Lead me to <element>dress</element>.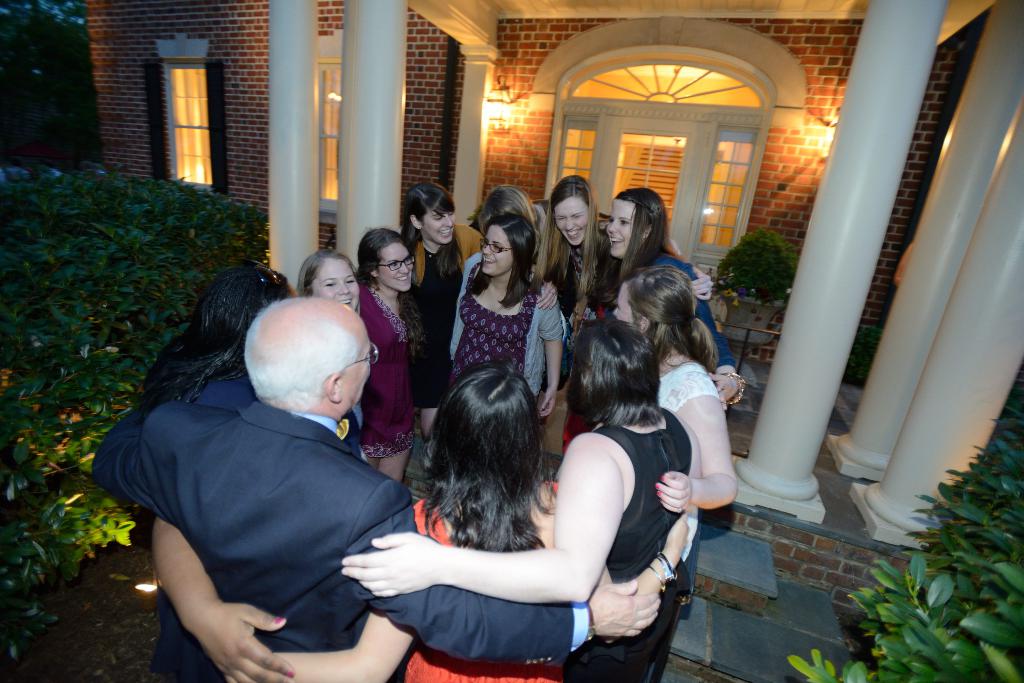
Lead to select_region(565, 409, 691, 682).
